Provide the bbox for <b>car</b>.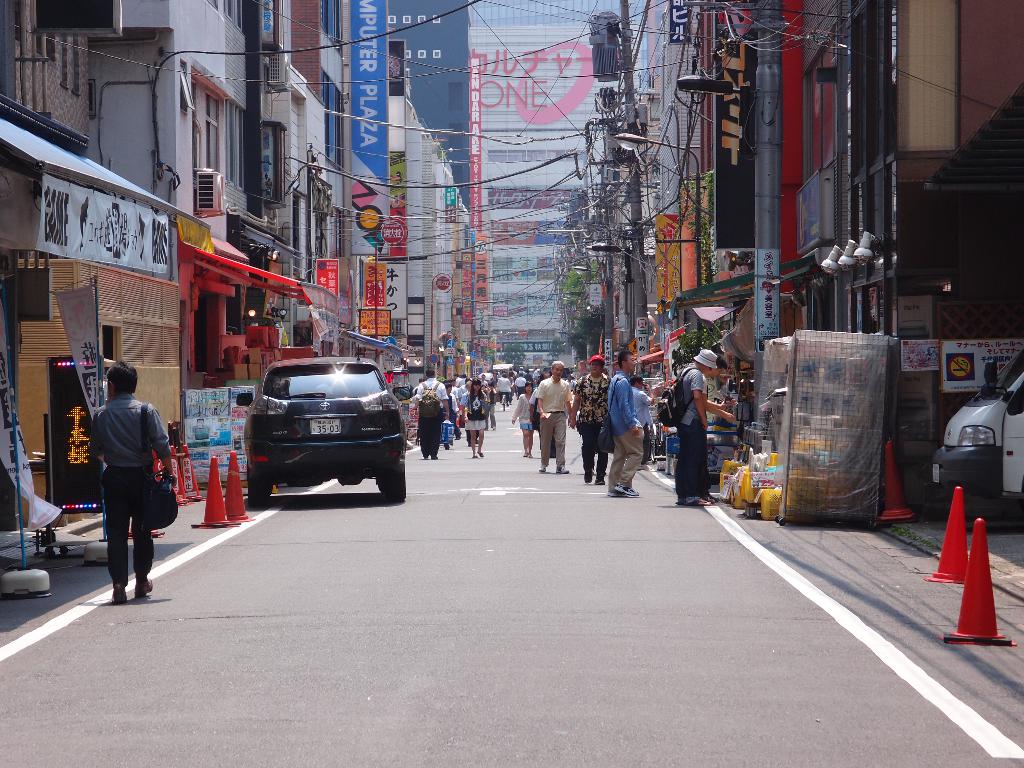
232,357,411,500.
